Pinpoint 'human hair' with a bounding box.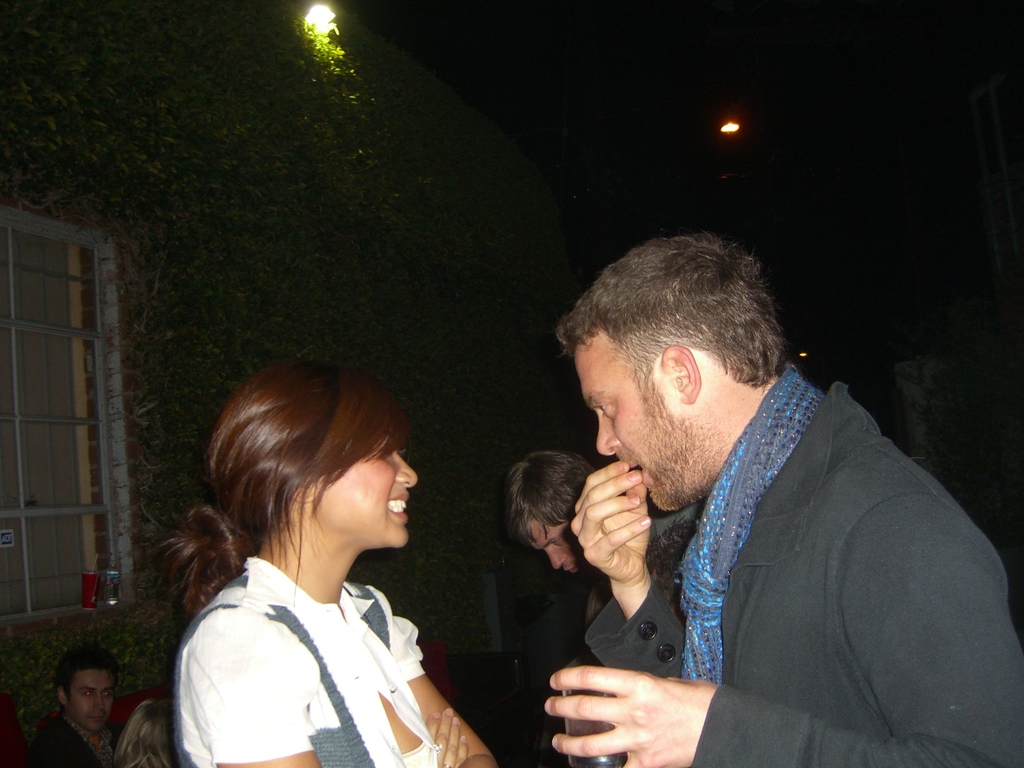
detection(112, 701, 181, 767).
